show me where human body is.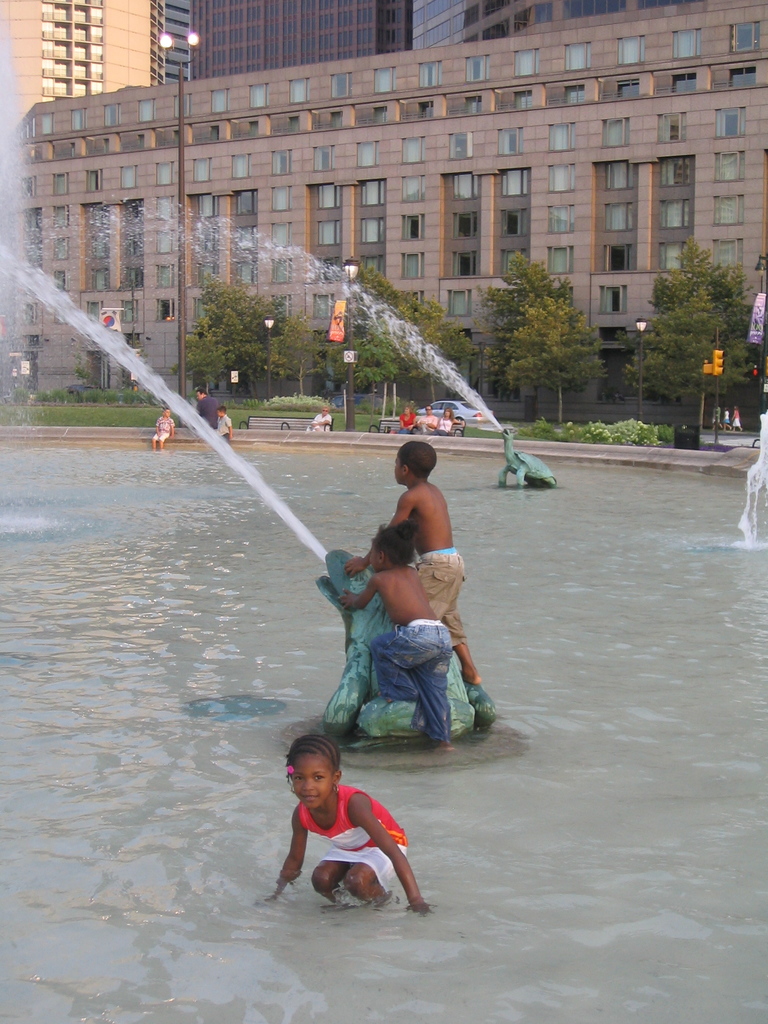
human body is at {"left": 337, "top": 521, "right": 456, "bottom": 757}.
